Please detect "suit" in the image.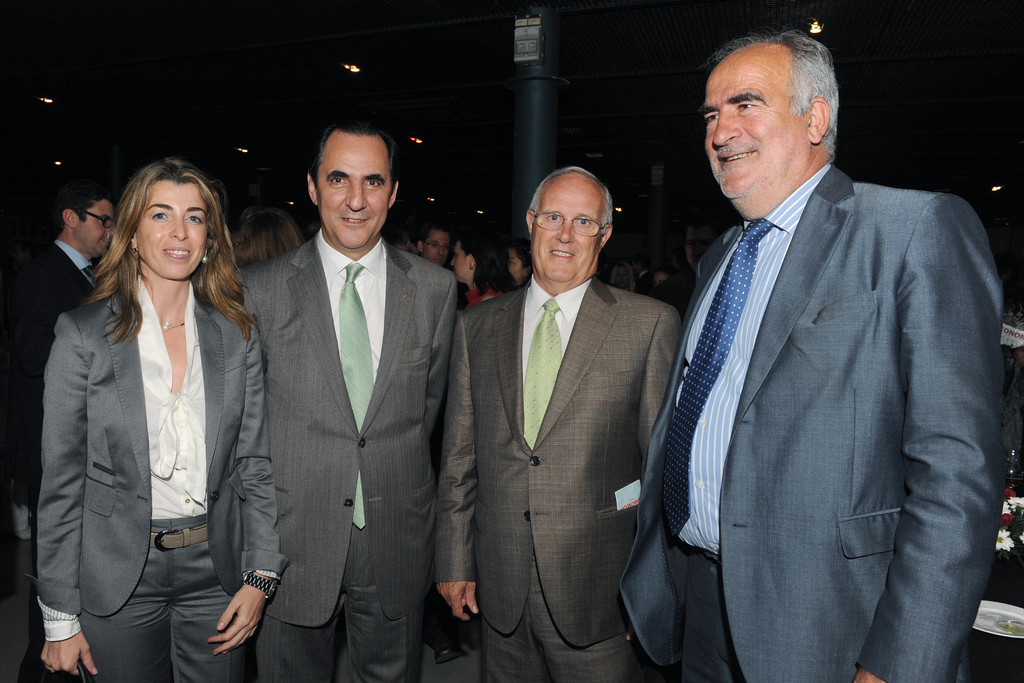
(31,268,289,682).
